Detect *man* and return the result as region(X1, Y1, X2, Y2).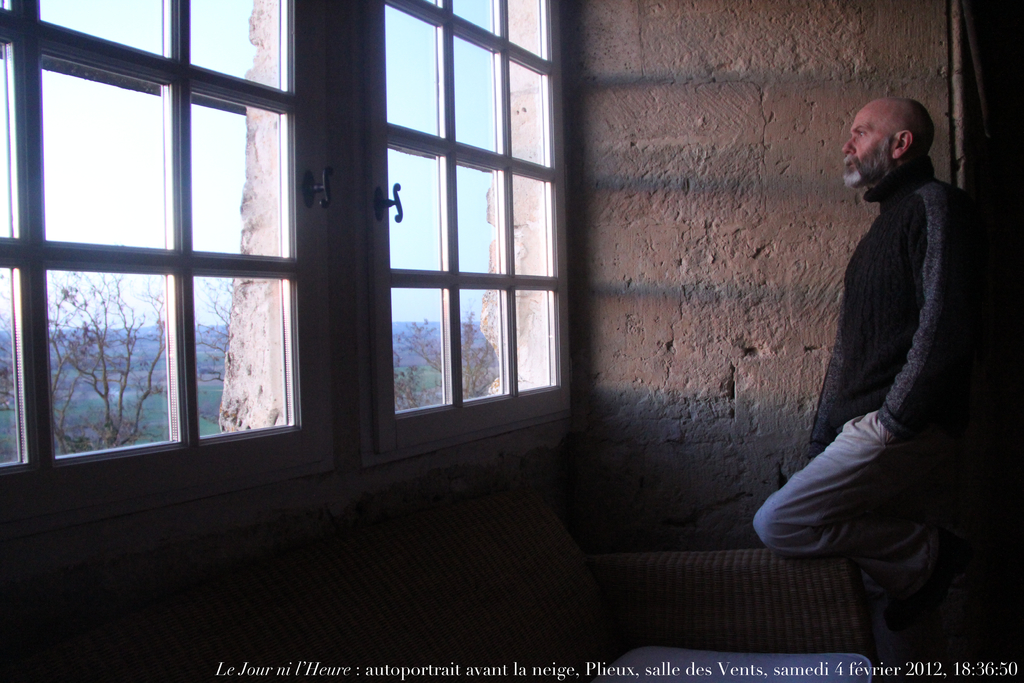
region(761, 56, 998, 649).
